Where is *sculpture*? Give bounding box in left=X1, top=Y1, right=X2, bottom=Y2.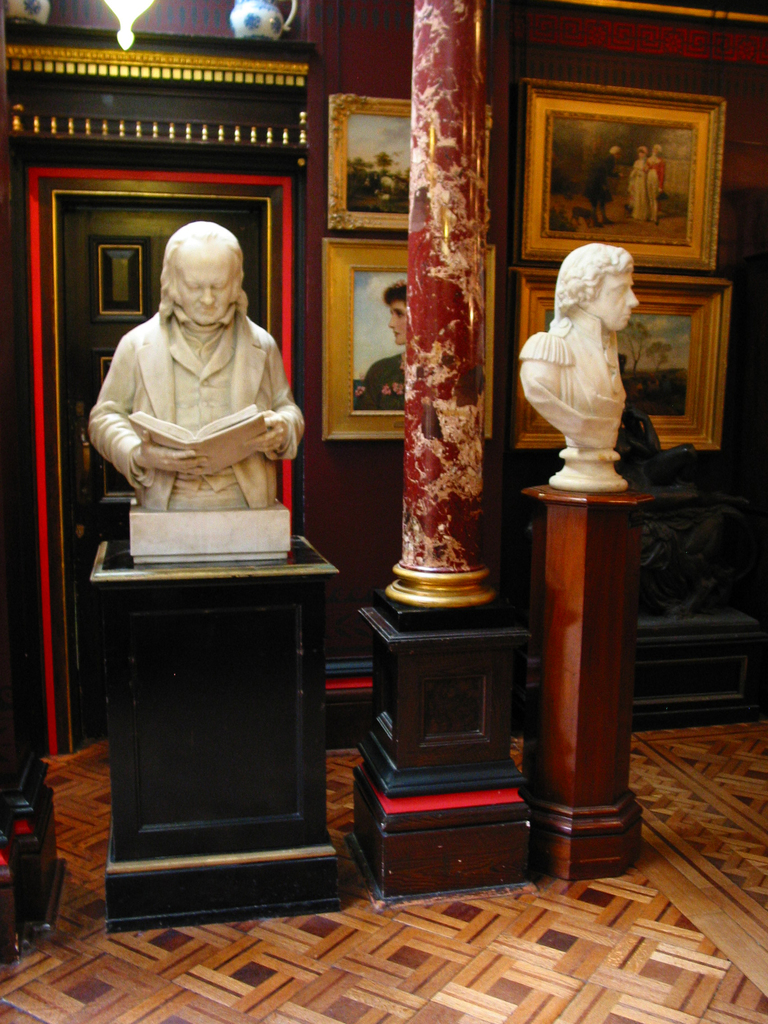
left=514, top=241, right=645, bottom=492.
